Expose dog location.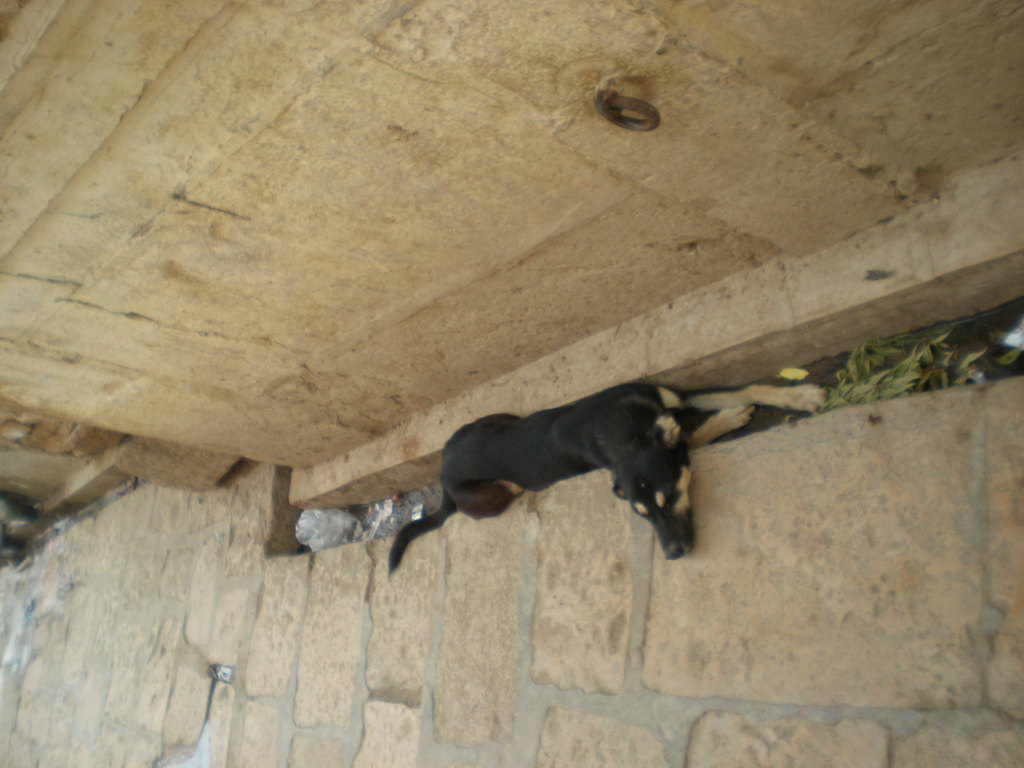
Exposed at (365, 389, 827, 569).
